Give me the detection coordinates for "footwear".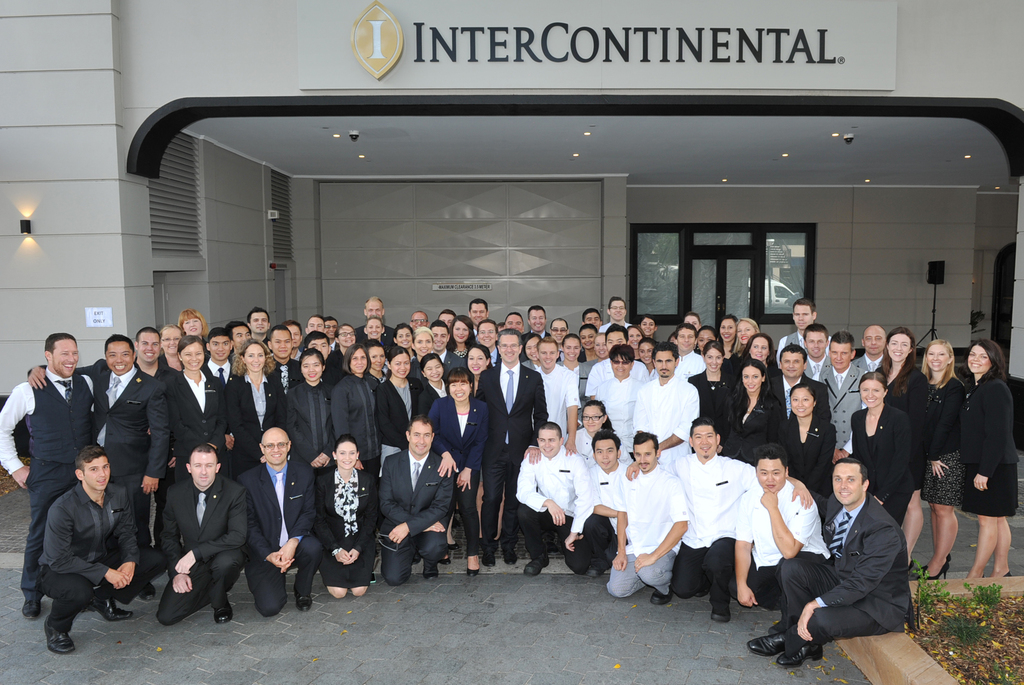
region(424, 570, 441, 581).
